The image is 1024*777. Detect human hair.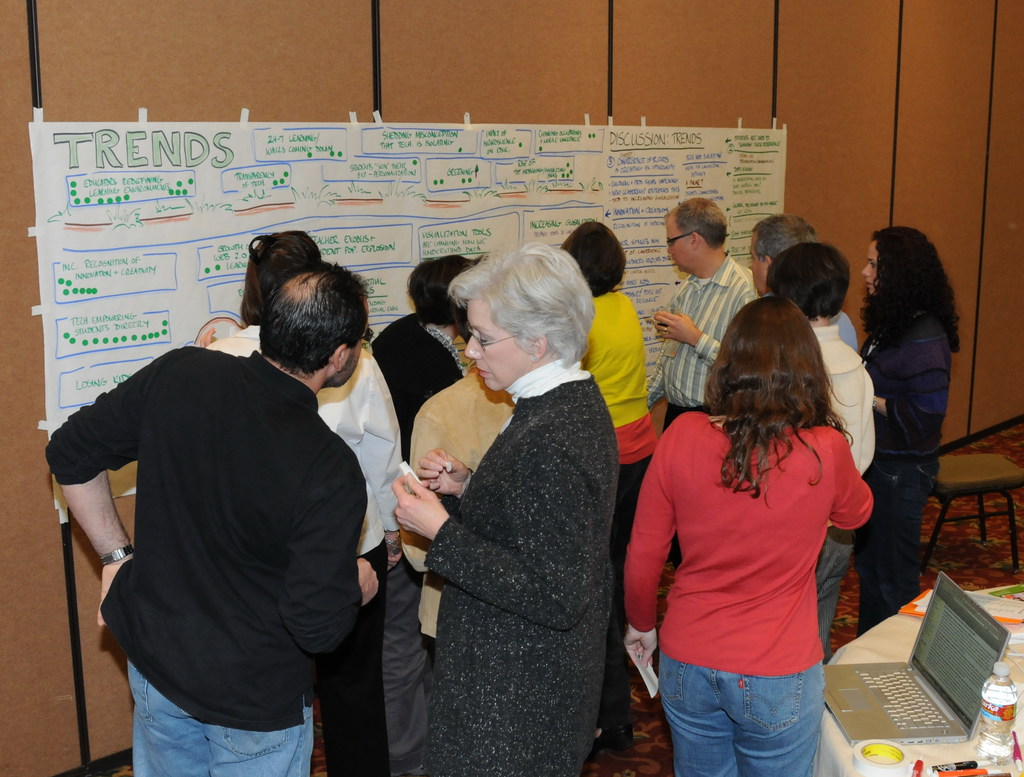
Detection: <region>563, 220, 623, 299</region>.
